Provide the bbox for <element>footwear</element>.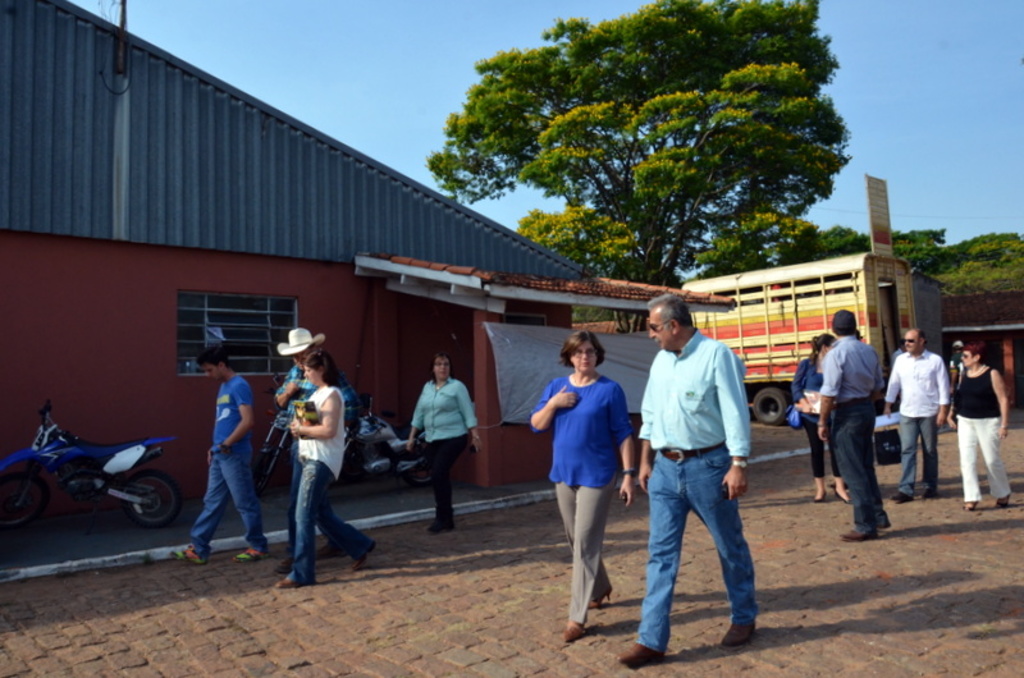
(x1=992, y1=490, x2=1011, y2=508).
